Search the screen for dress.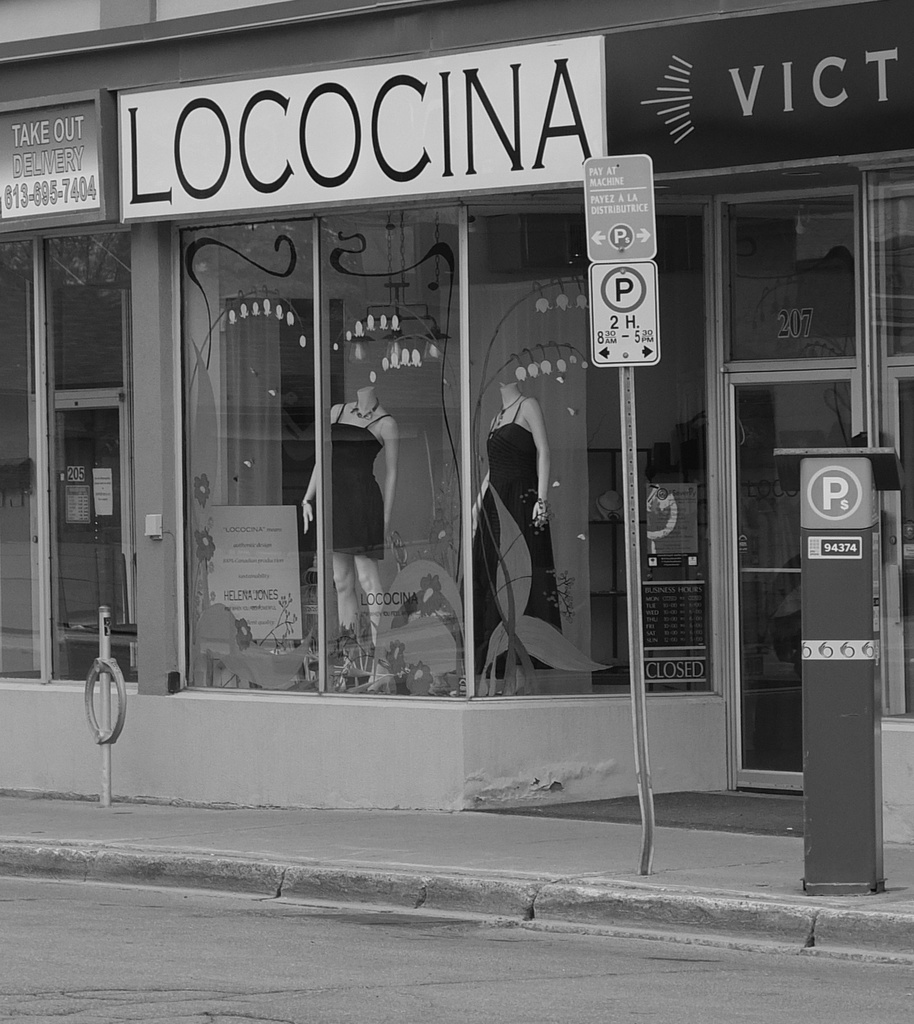
Found at <box>334,401,390,559</box>.
